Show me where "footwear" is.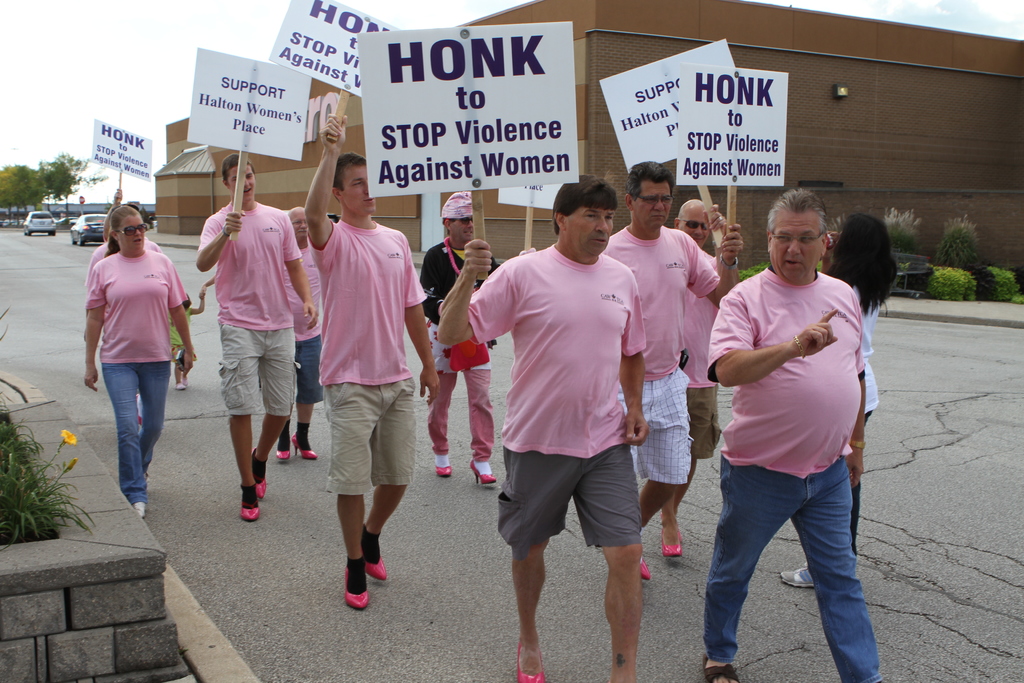
"footwear" is at BBox(659, 528, 684, 558).
